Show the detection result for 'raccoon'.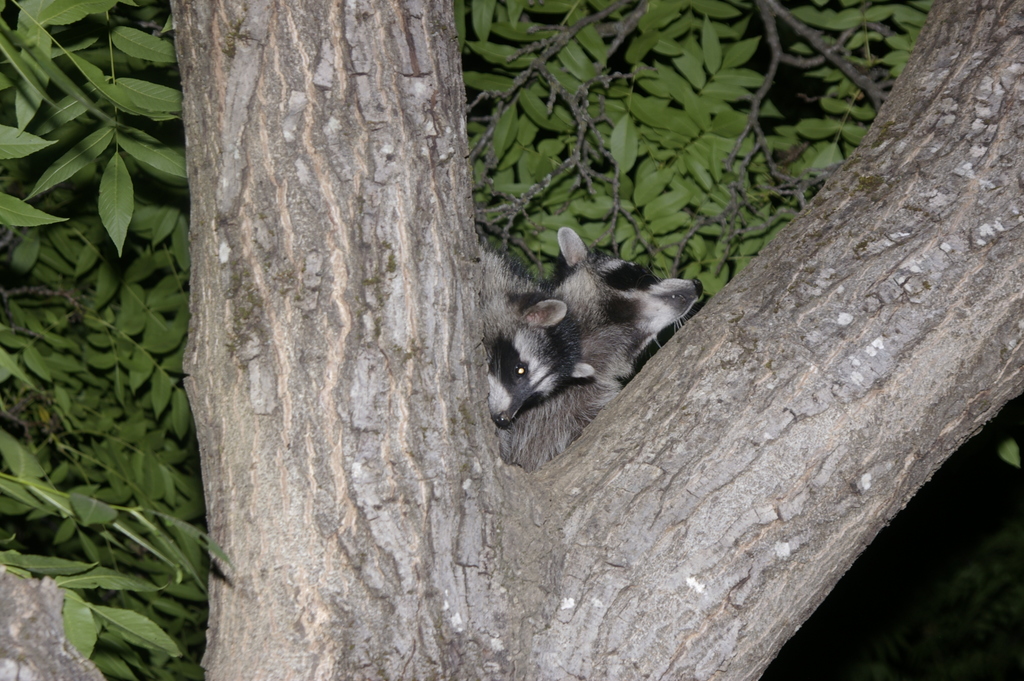
Rect(474, 249, 595, 427).
